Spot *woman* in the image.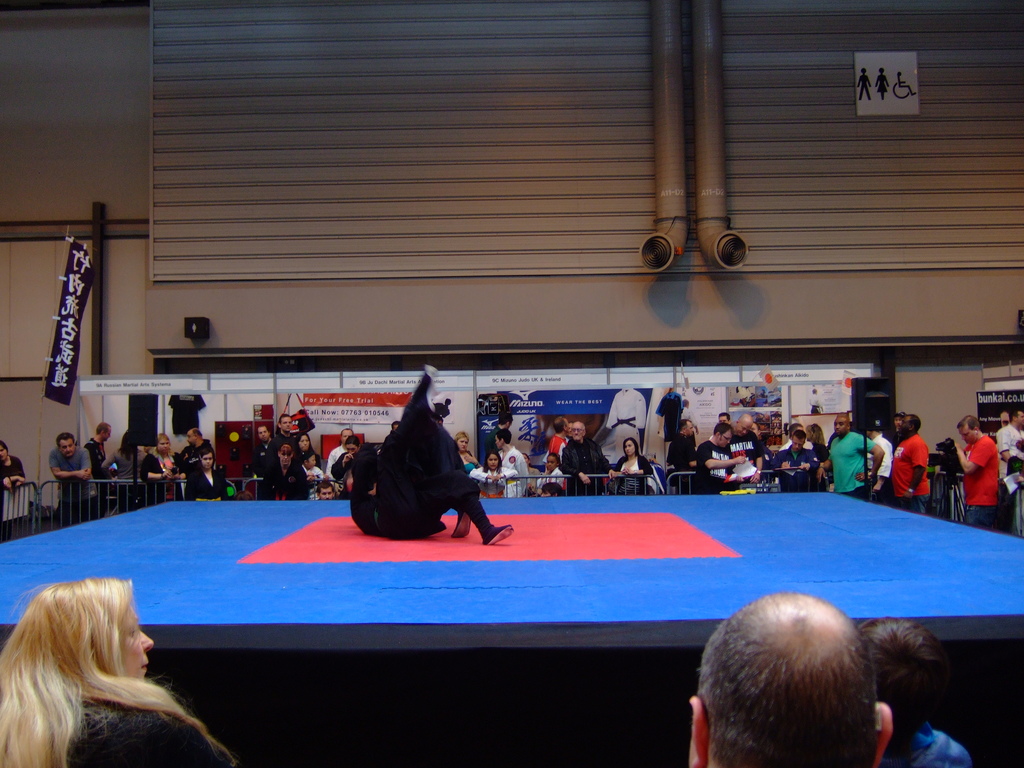
*woman* found at 612,433,656,496.
